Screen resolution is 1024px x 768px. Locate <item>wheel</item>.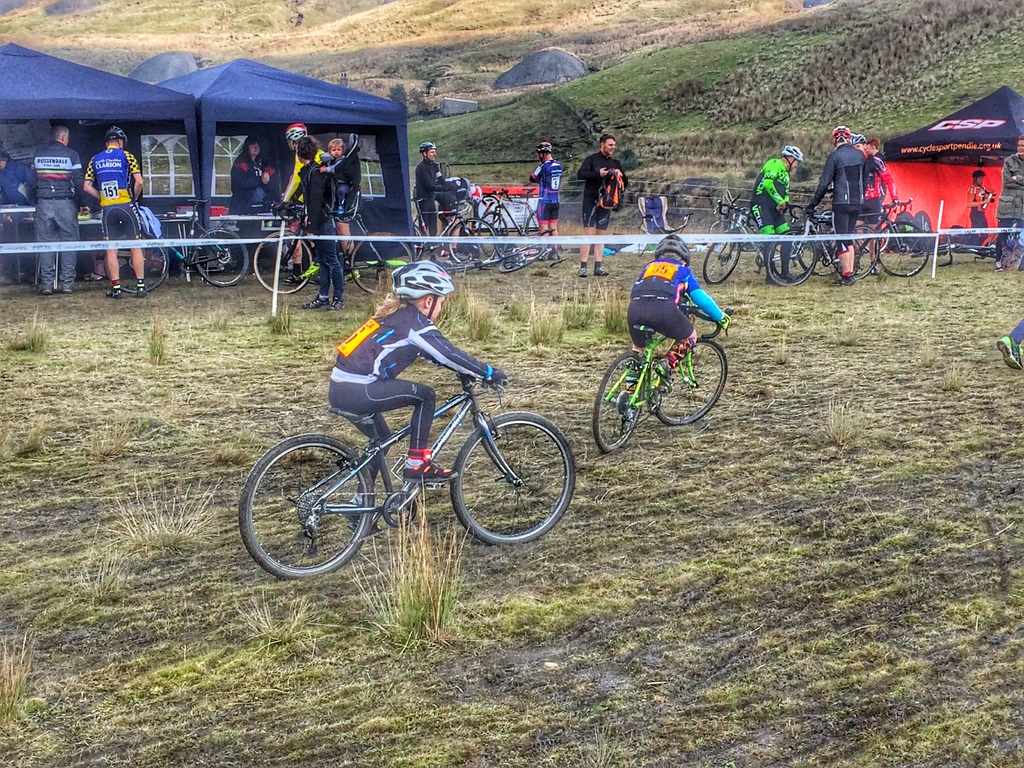
592/353/644/453.
